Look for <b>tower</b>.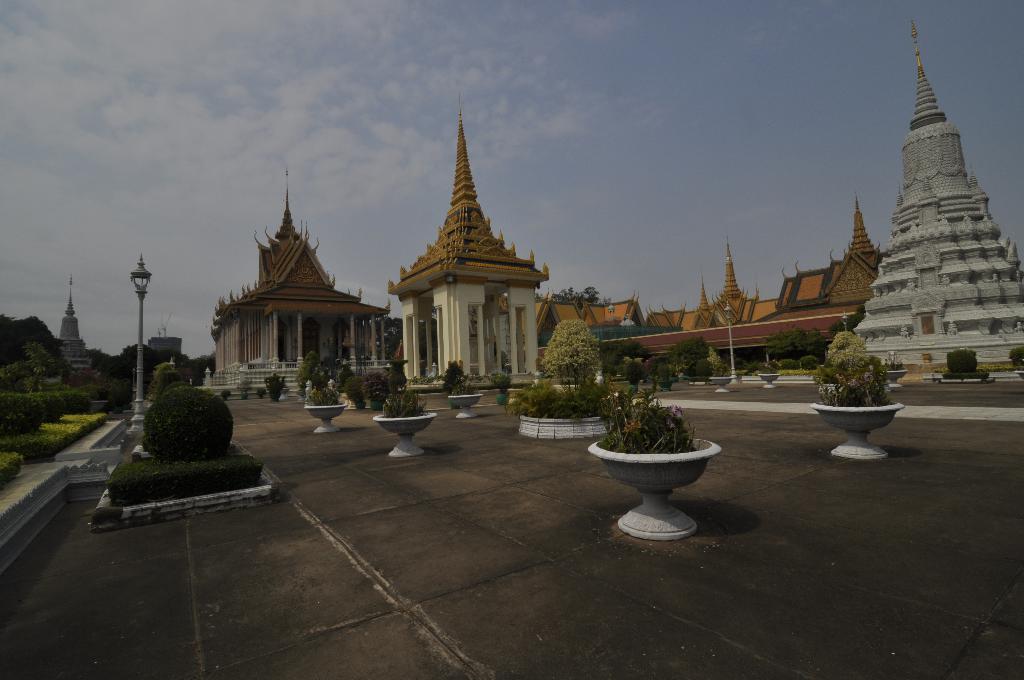
Found: bbox=(847, 22, 1023, 370).
